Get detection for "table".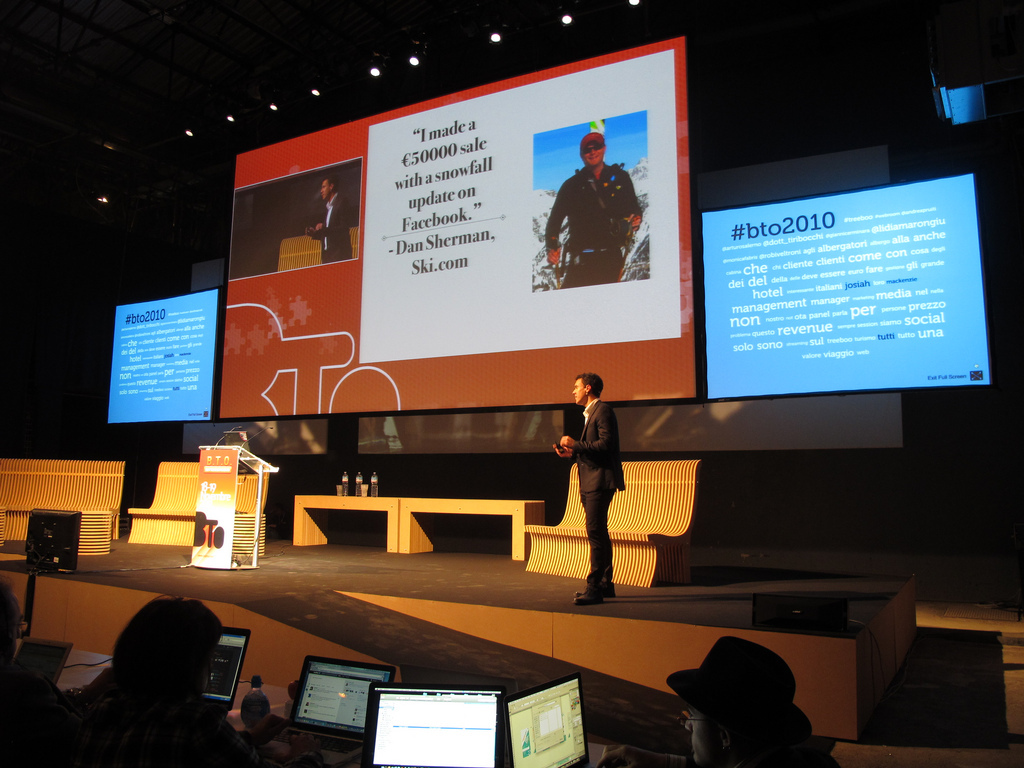
Detection: 291 493 397 552.
